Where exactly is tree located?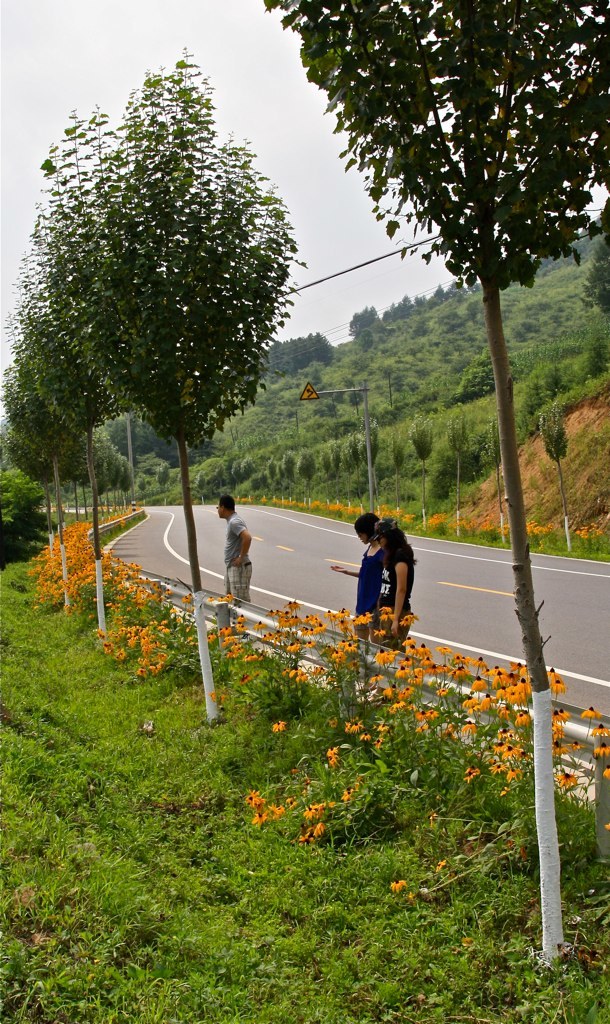
Its bounding box is [left=17, top=50, right=308, bottom=701].
